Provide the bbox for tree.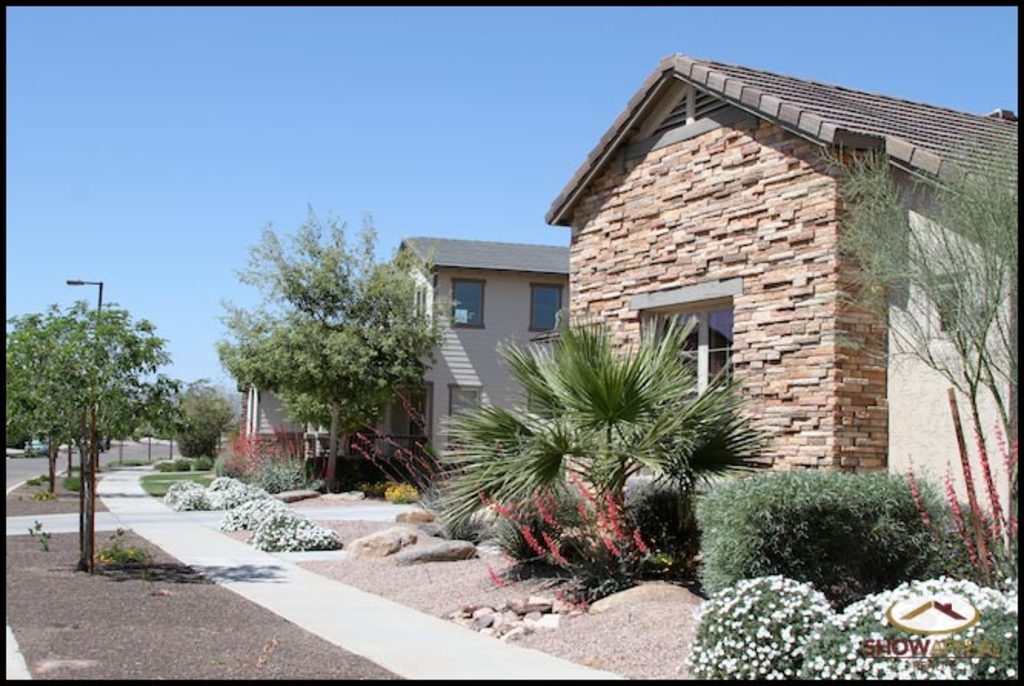
{"left": 206, "top": 200, "right": 450, "bottom": 492}.
